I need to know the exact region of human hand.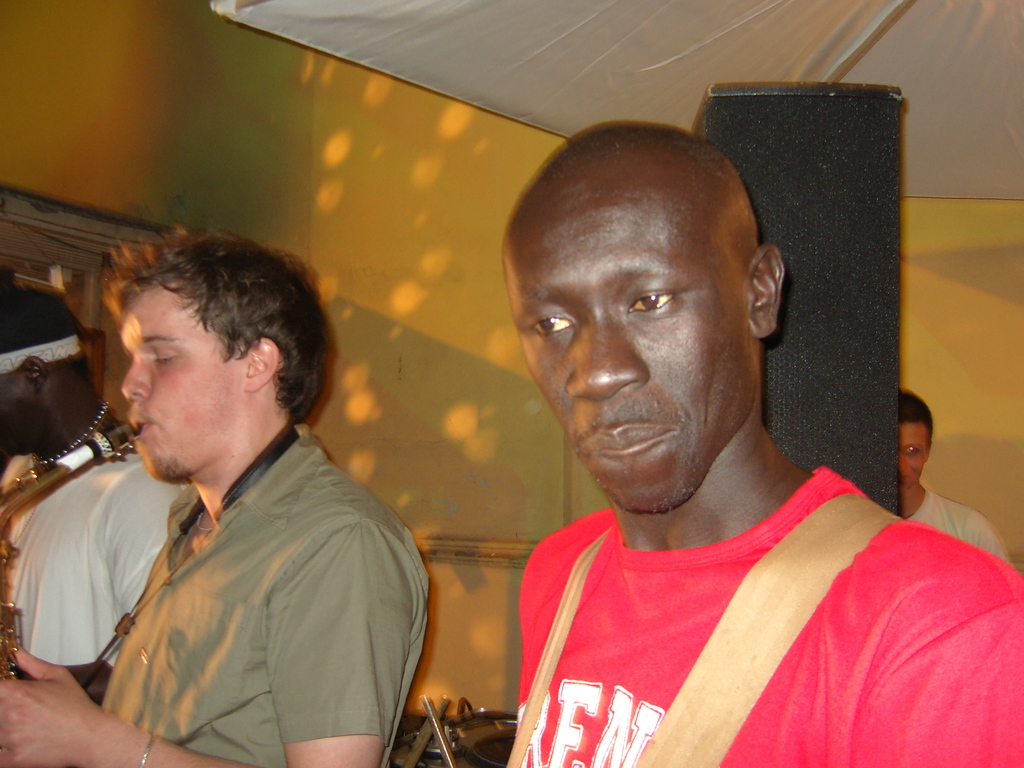
Region: x1=4 y1=653 x2=79 y2=765.
